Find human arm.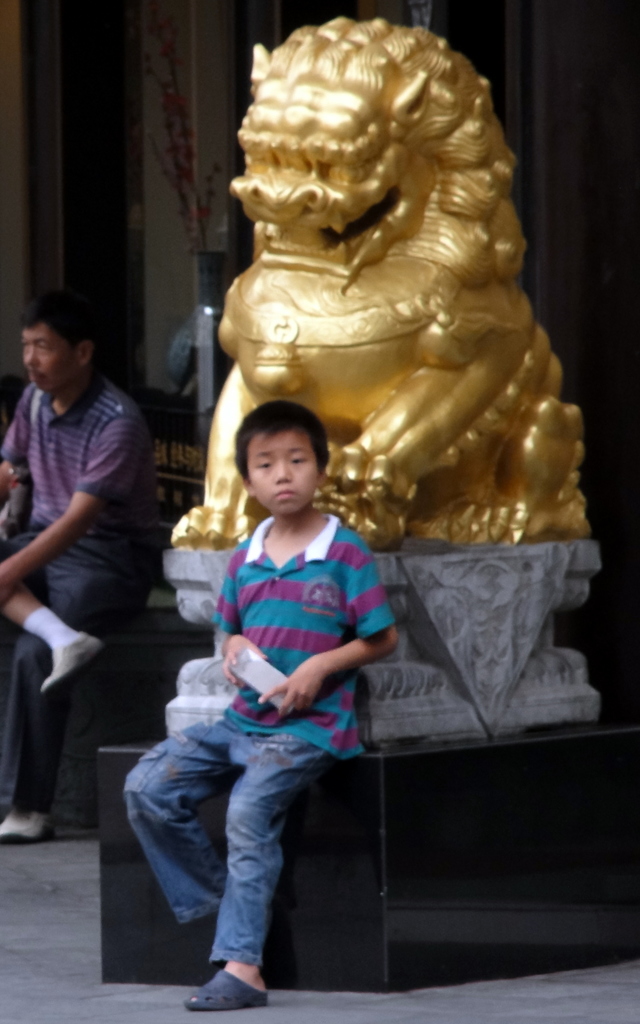
211:559:272:685.
